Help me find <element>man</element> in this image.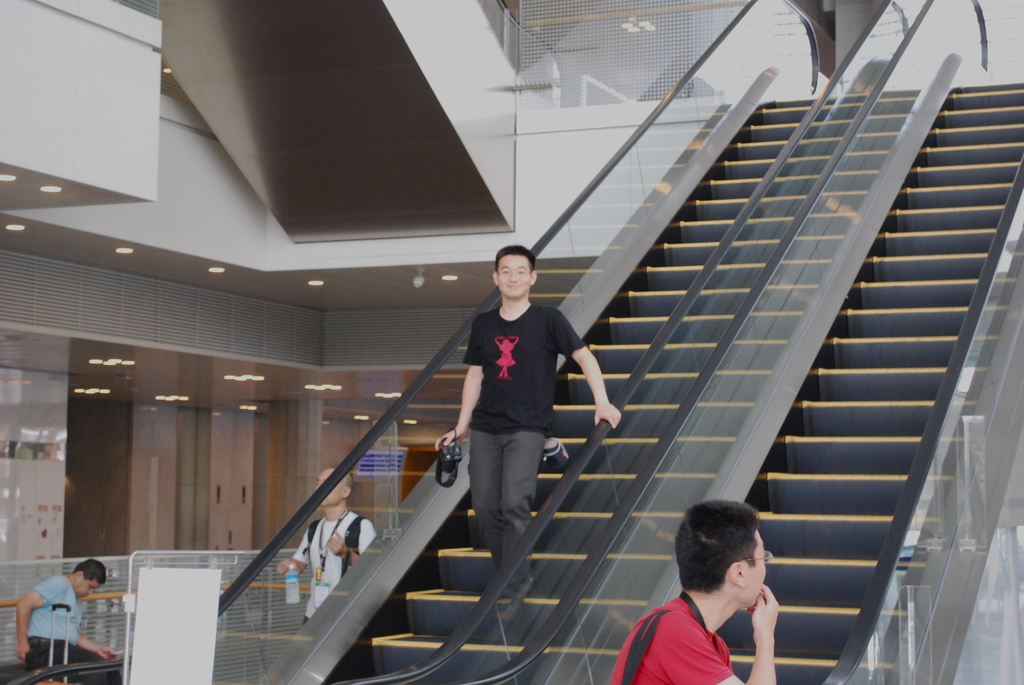
Found it: (276,462,400,684).
